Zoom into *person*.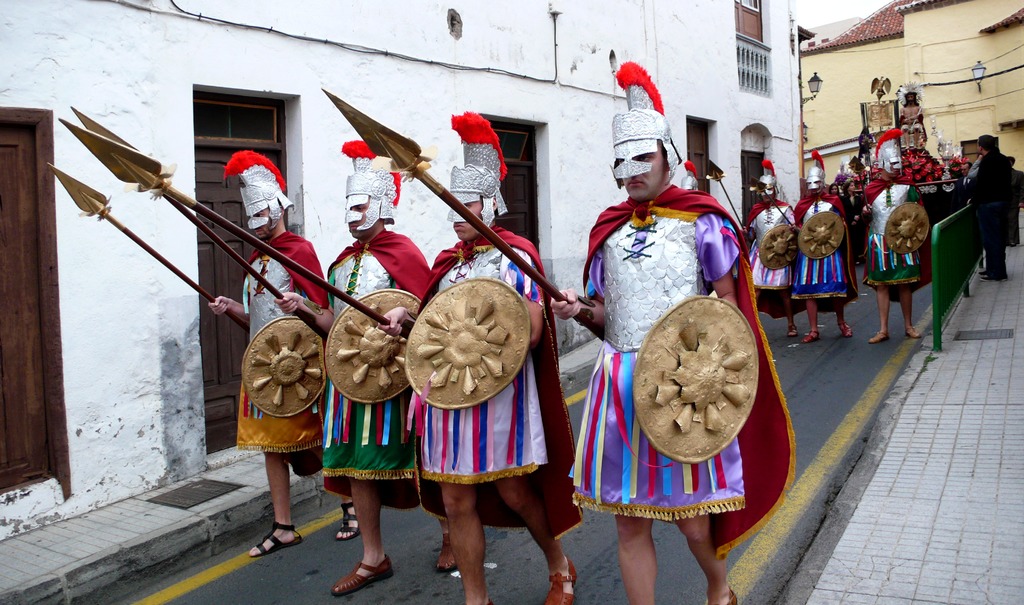
Zoom target: BBox(209, 154, 332, 561).
